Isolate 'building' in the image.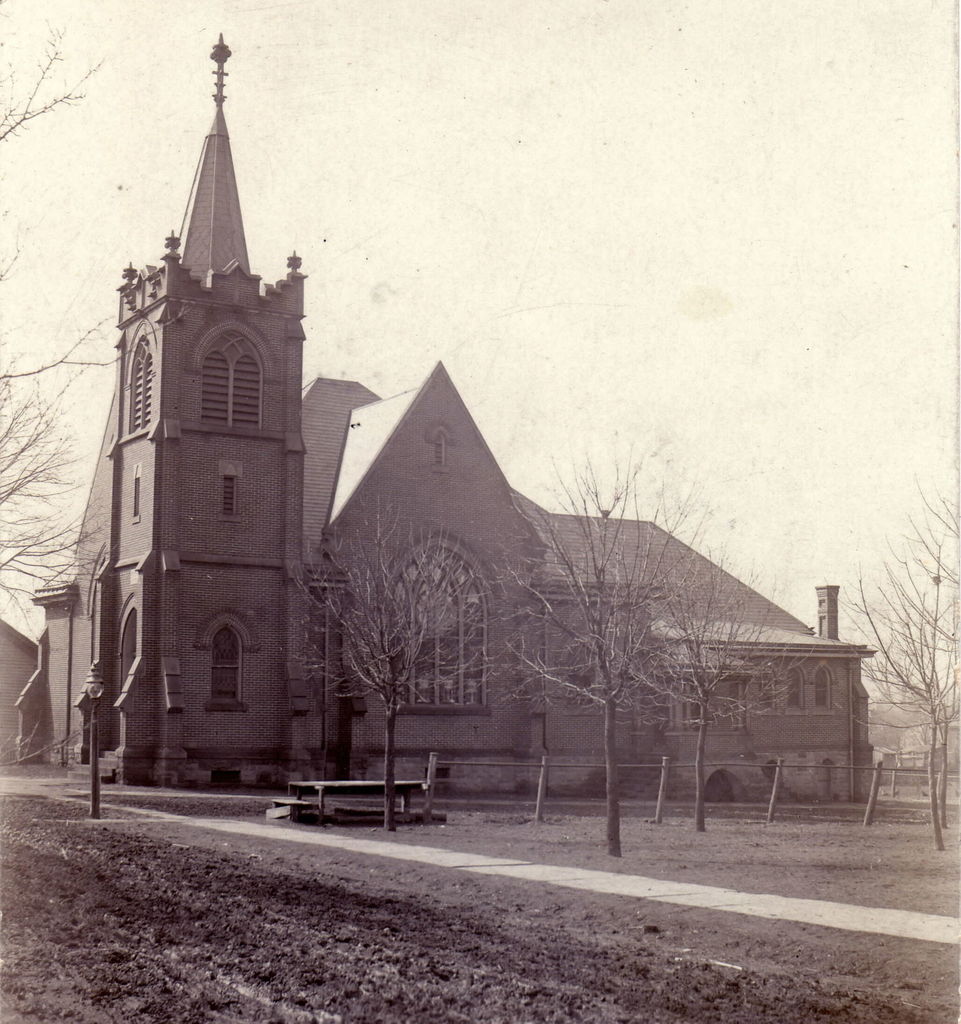
Isolated region: x1=0, y1=33, x2=873, y2=801.
